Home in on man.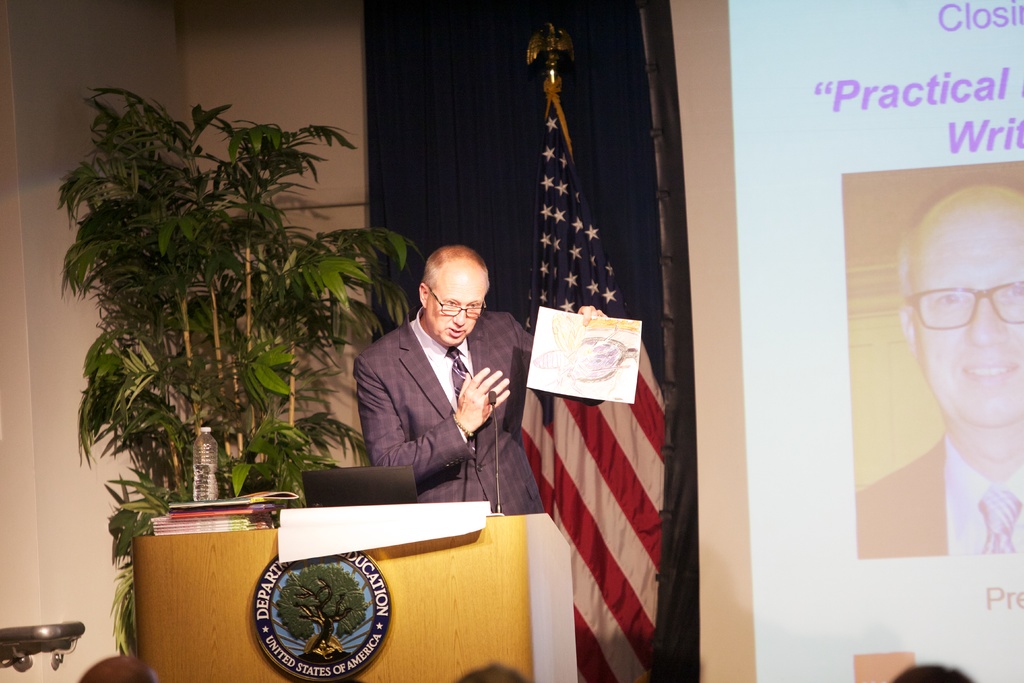
Homed in at Rect(856, 174, 1023, 558).
